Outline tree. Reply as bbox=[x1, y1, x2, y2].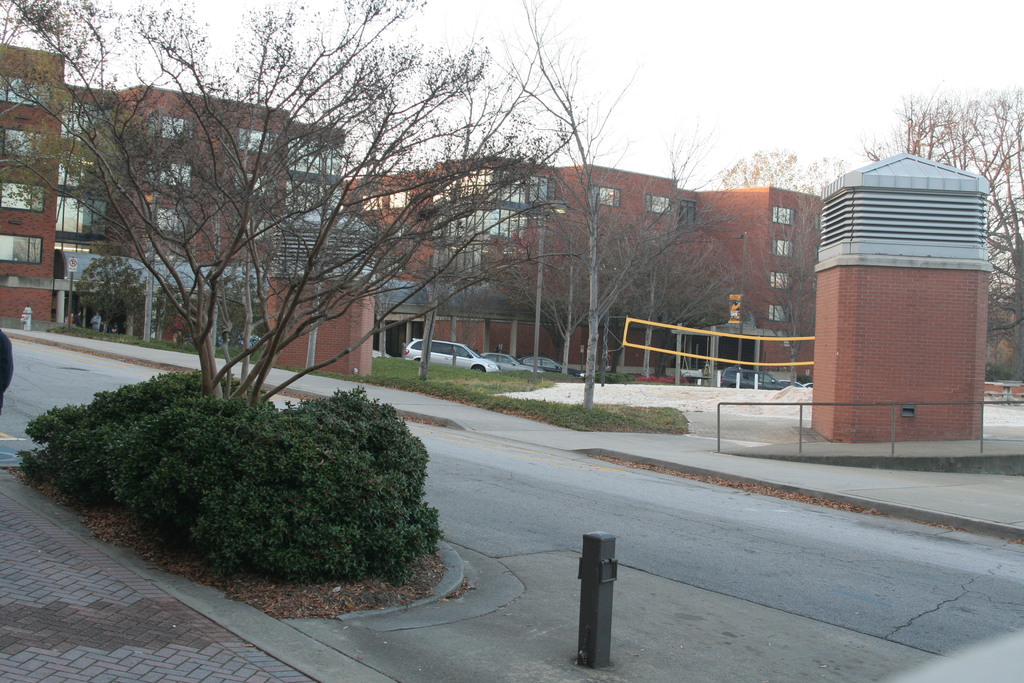
bbox=[871, 79, 1022, 387].
